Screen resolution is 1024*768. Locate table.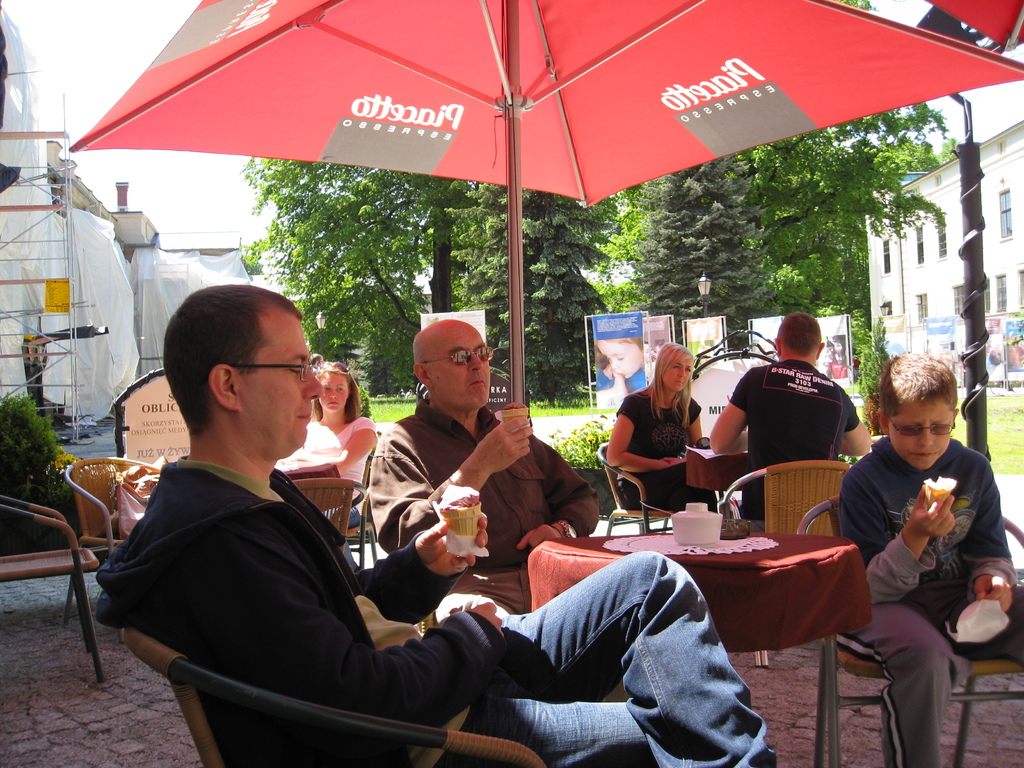
<bbox>574, 506, 893, 671</bbox>.
